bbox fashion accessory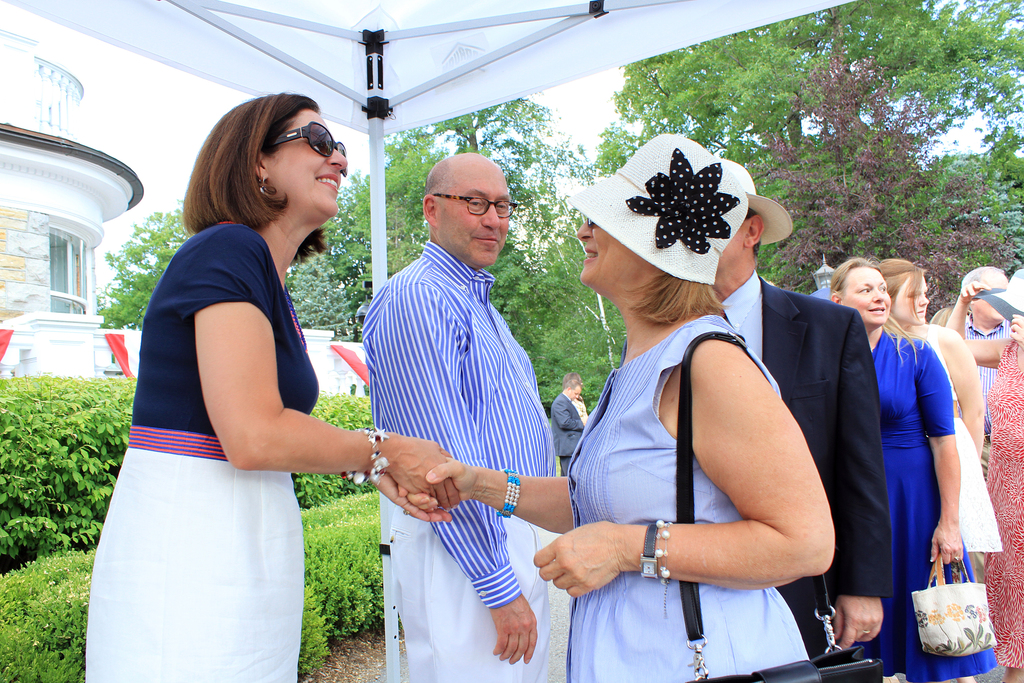
642 518 659 582
